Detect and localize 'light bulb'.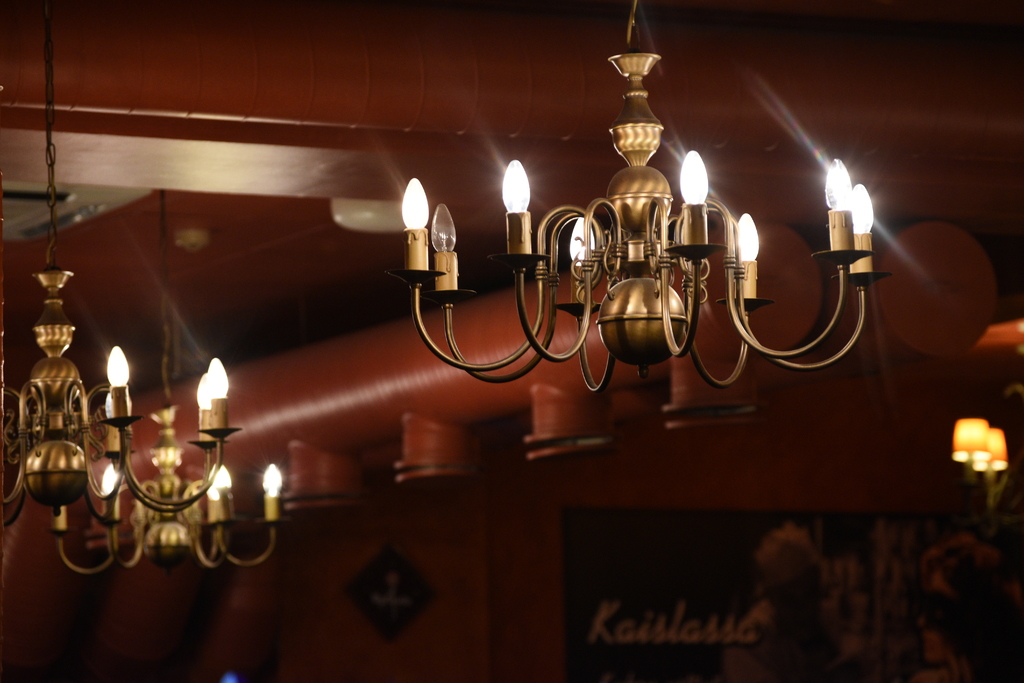
Localized at <region>109, 348, 128, 389</region>.
